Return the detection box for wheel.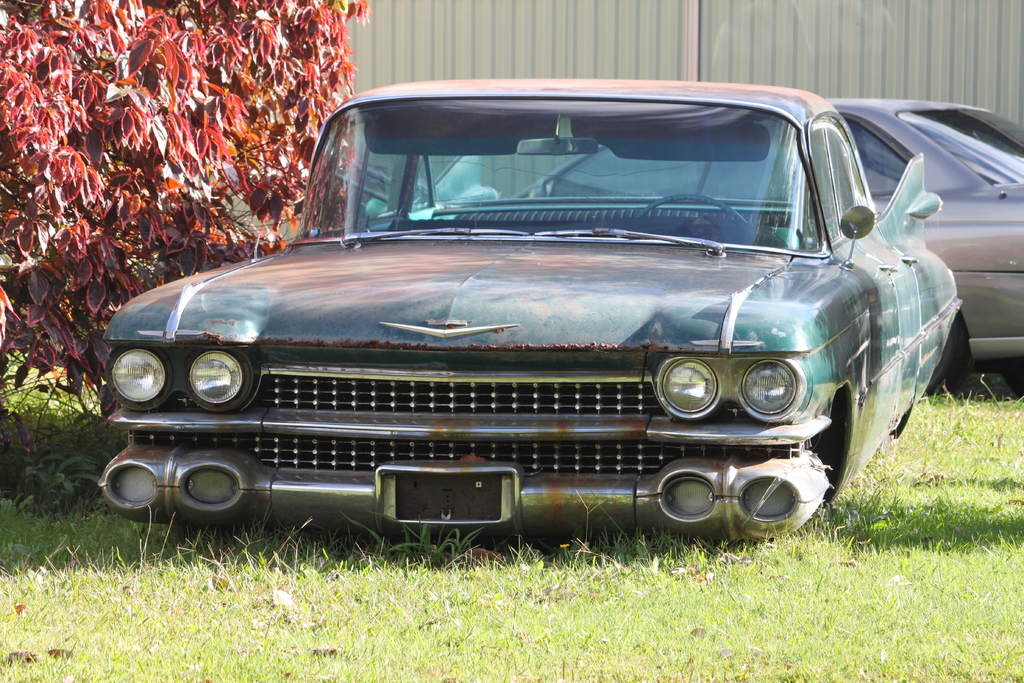
detection(640, 188, 750, 226).
